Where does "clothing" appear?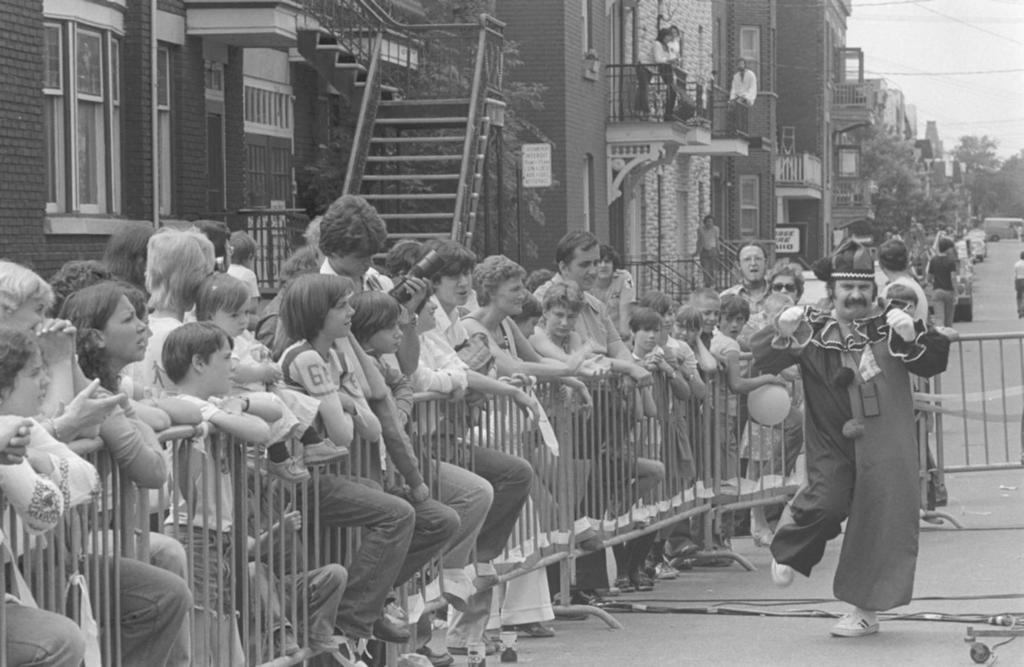
Appears at 118, 310, 194, 461.
